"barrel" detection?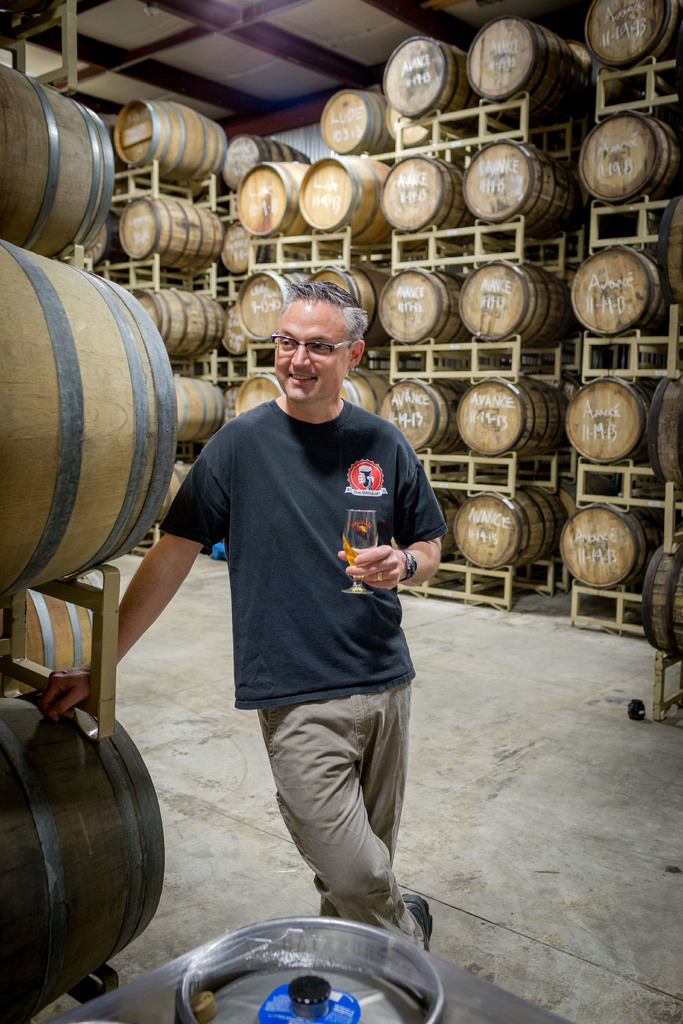
Rect(375, 159, 478, 237)
